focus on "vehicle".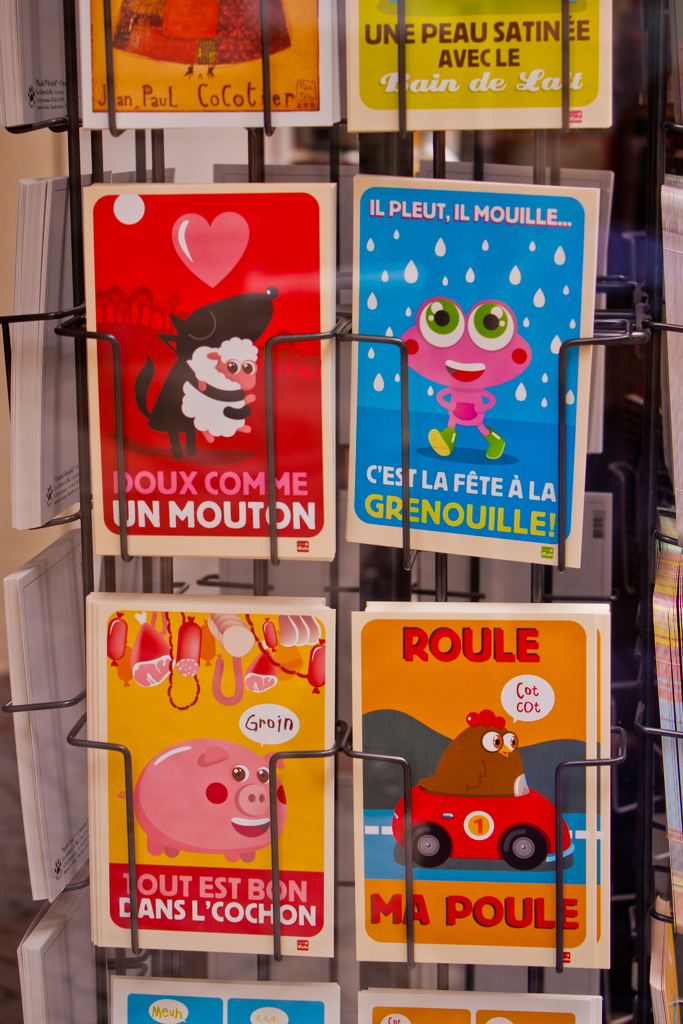
Focused at 392 788 573 879.
